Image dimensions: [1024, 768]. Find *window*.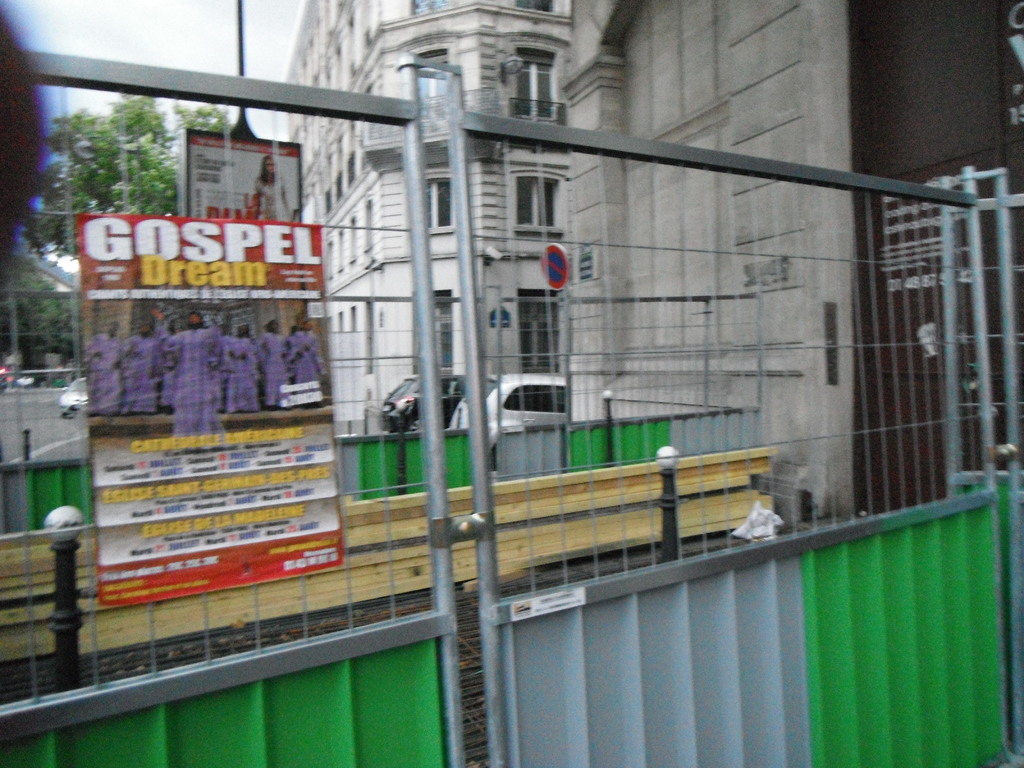
pyautogui.locateOnScreen(518, 179, 557, 223).
